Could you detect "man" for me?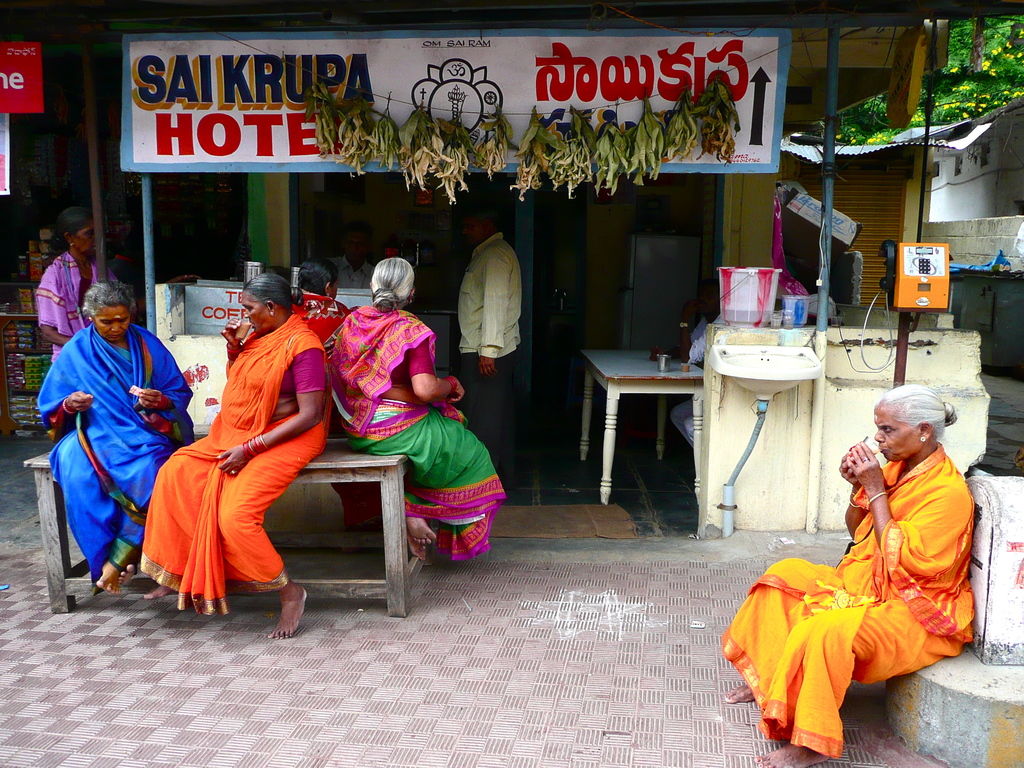
Detection result: locate(456, 201, 522, 479).
